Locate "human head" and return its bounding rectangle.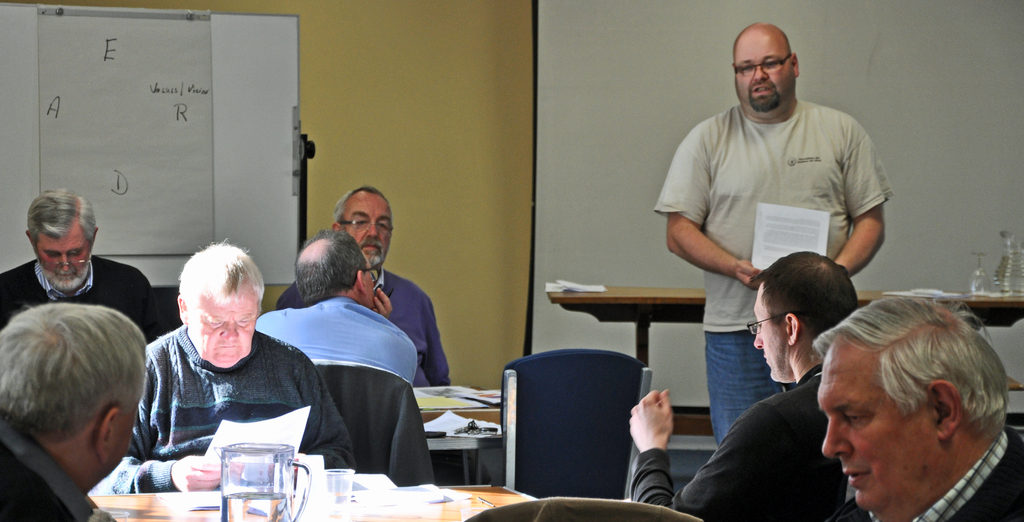
(x1=331, y1=185, x2=394, y2=270).
